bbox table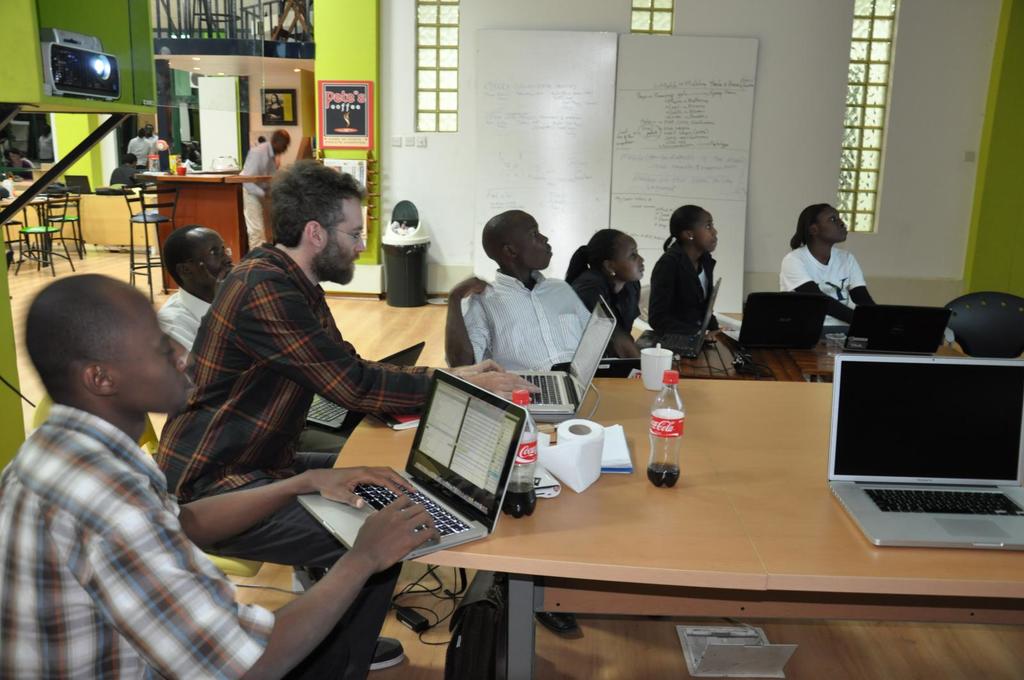
region(135, 171, 273, 294)
